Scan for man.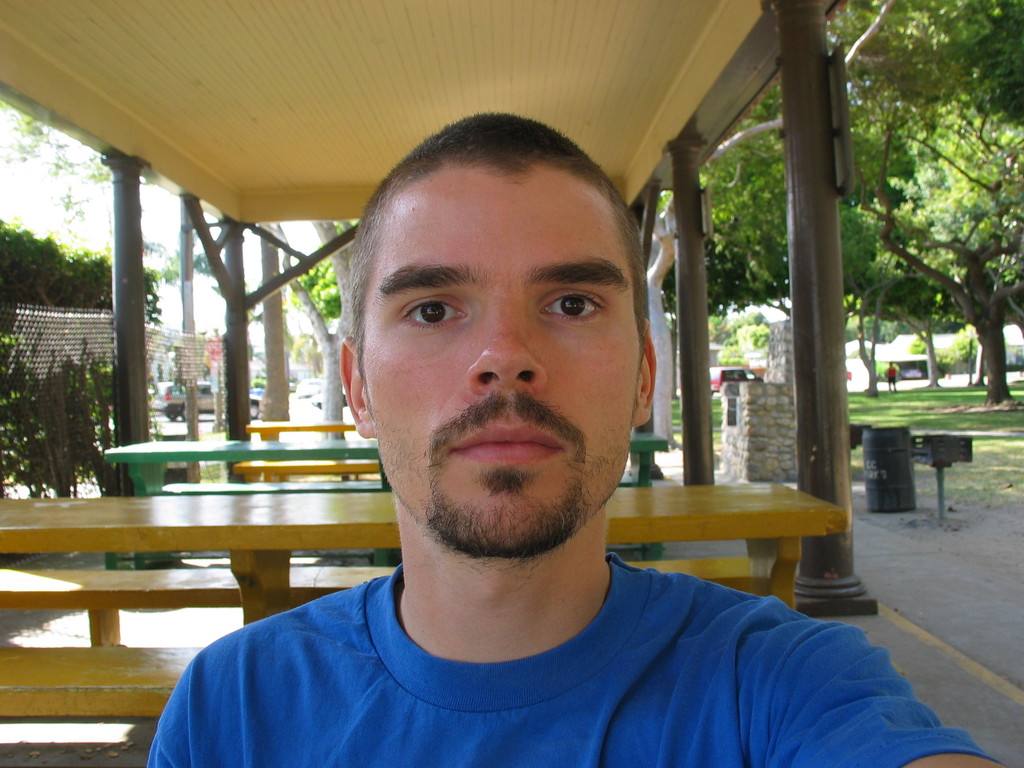
Scan result: {"left": 126, "top": 143, "right": 920, "bottom": 760}.
